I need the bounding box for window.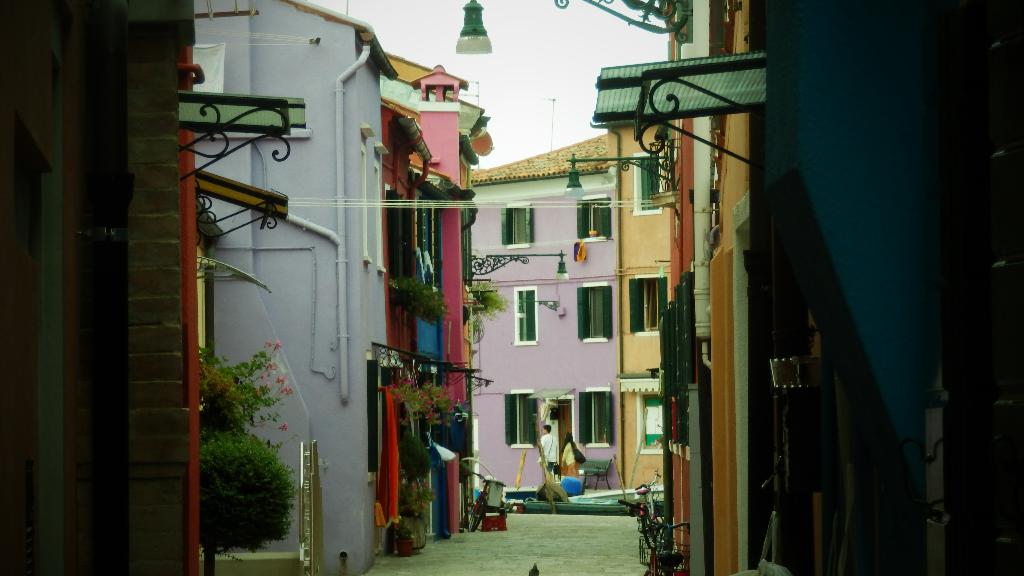
Here it is: l=624, t=275, r=665, b=337.
